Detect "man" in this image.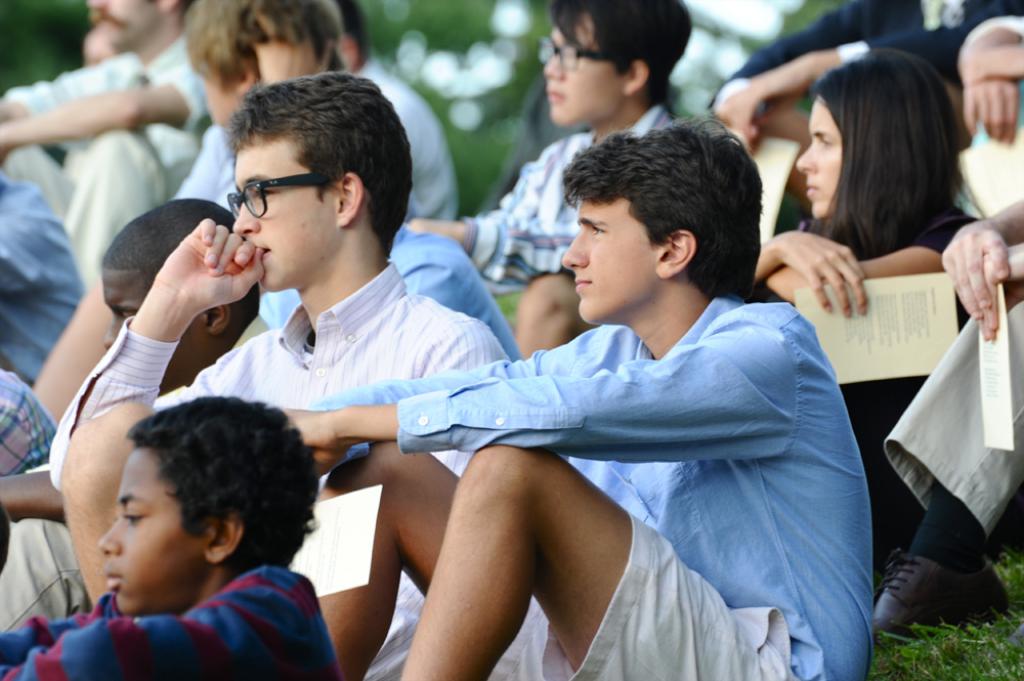
Detection: left=400, top=0, right=695, bottom=354.
